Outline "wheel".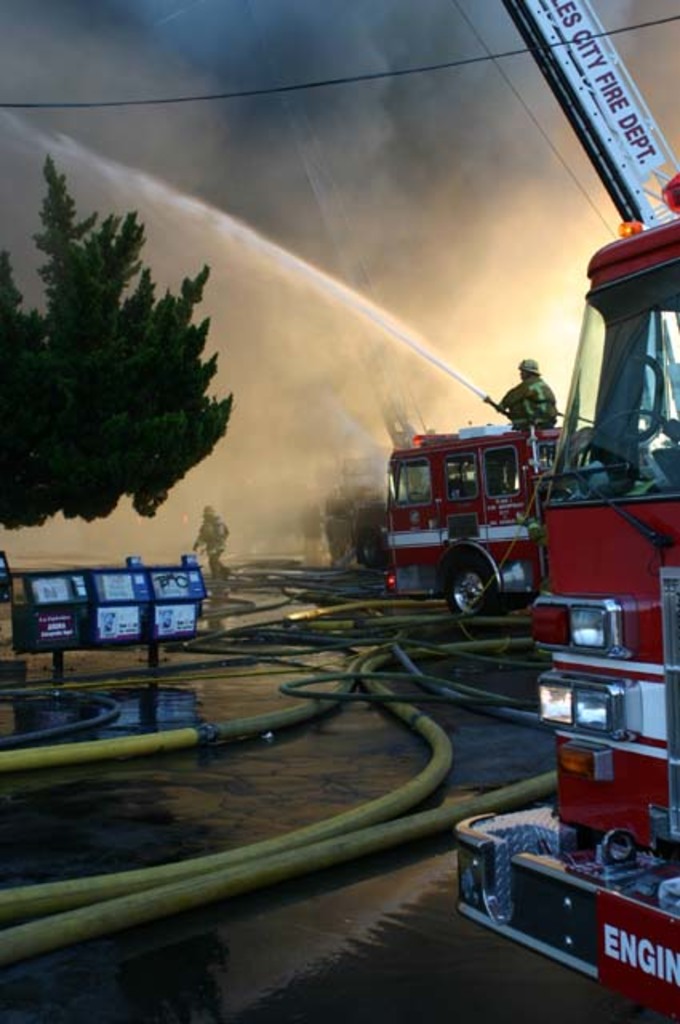
Outline: detection(440, 558, 496, 627).
